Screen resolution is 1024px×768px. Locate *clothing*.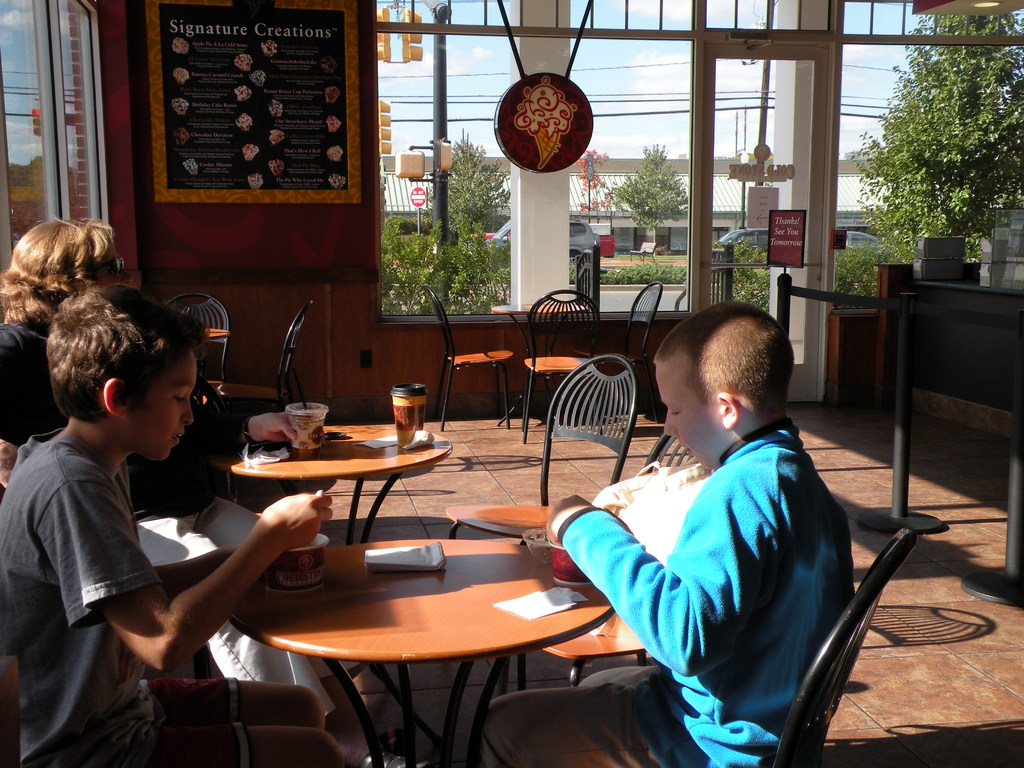
(1,307,225,500).
